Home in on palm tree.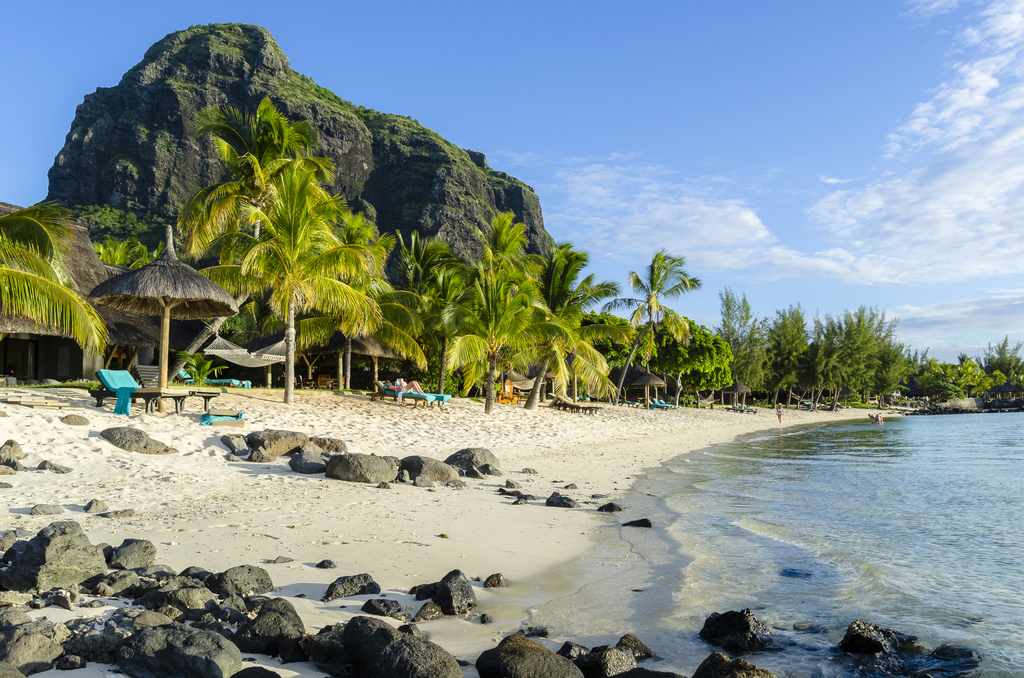
Homed in at 217, 132, 318, 278.
